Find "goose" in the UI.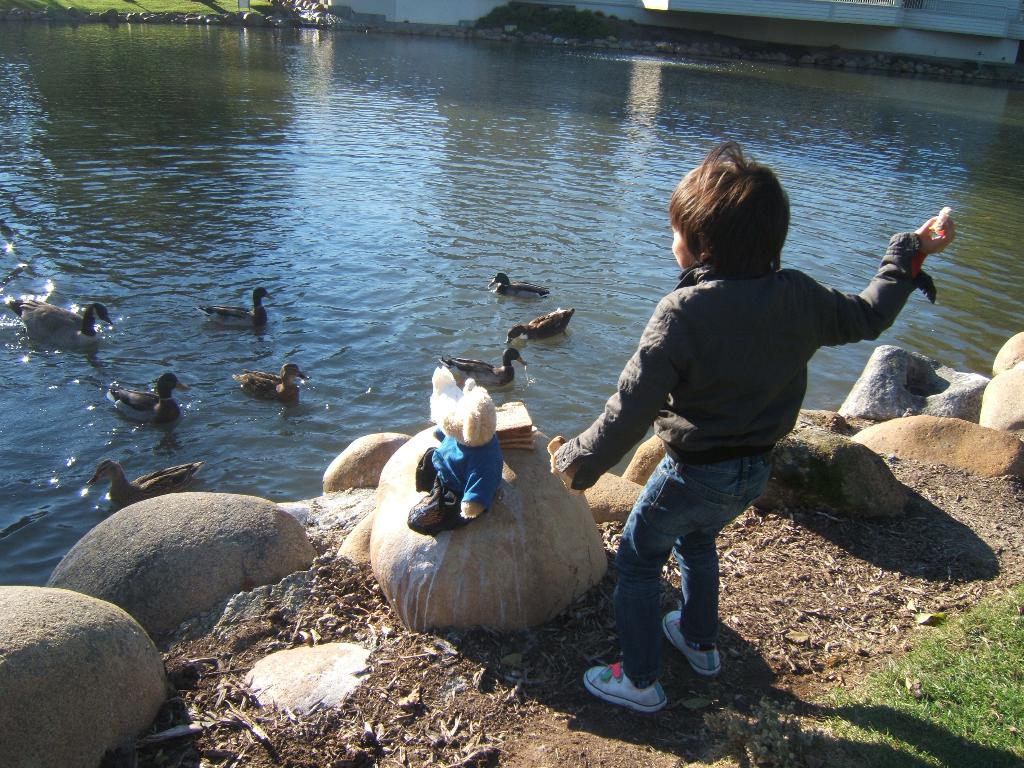
UI element at pyautogui.locateOnScreen(505, 304, 573, 341).
